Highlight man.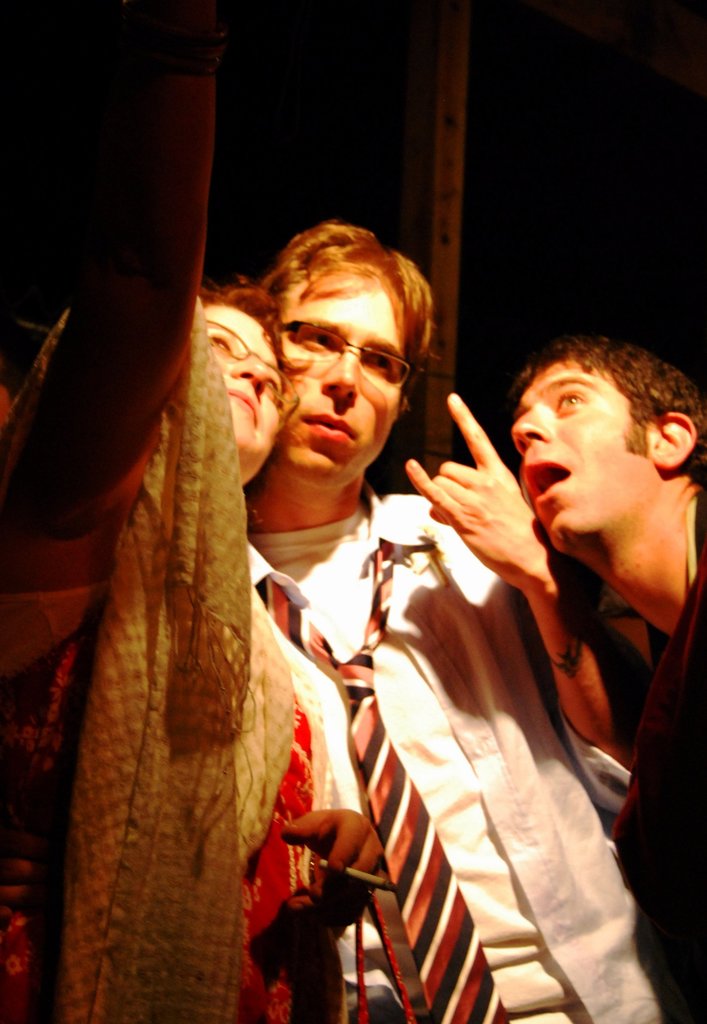
Highlighted region: left=76, top=131, right=549, bottom=995.
